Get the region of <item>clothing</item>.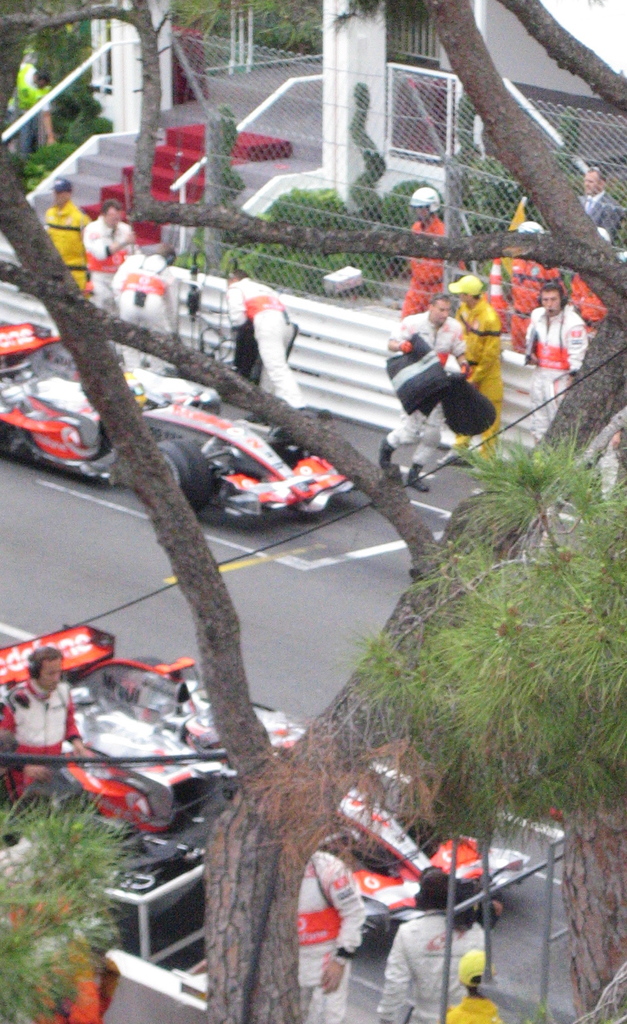
detection(379, 907, 495, 1023).
